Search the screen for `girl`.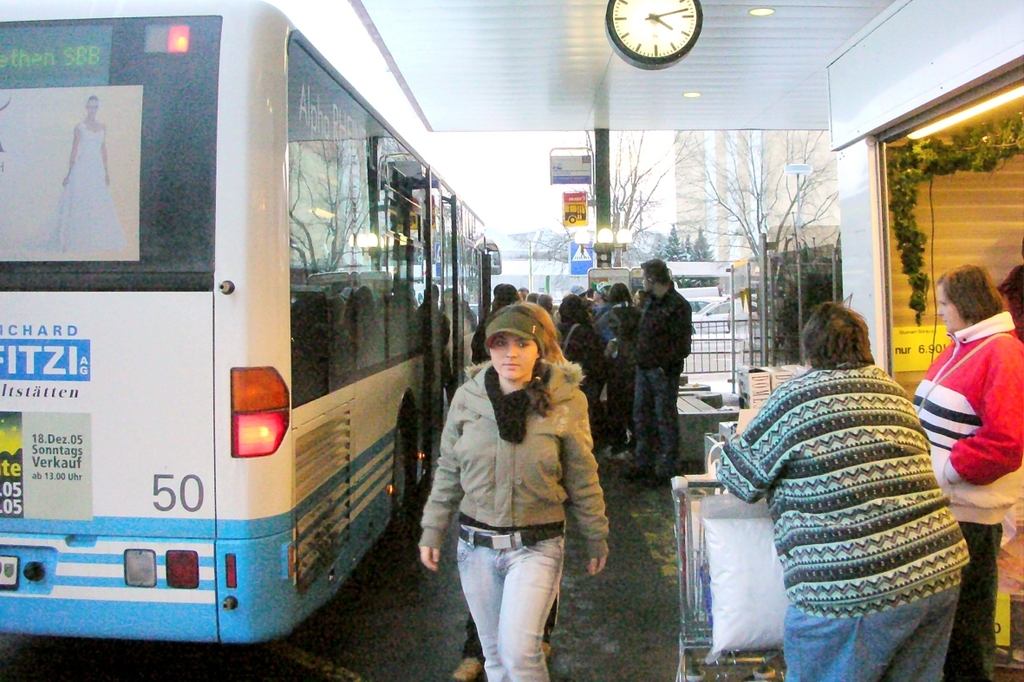
Found at {"x1": 417, "y1": 304, "x2": 610, "y2": 681}.
